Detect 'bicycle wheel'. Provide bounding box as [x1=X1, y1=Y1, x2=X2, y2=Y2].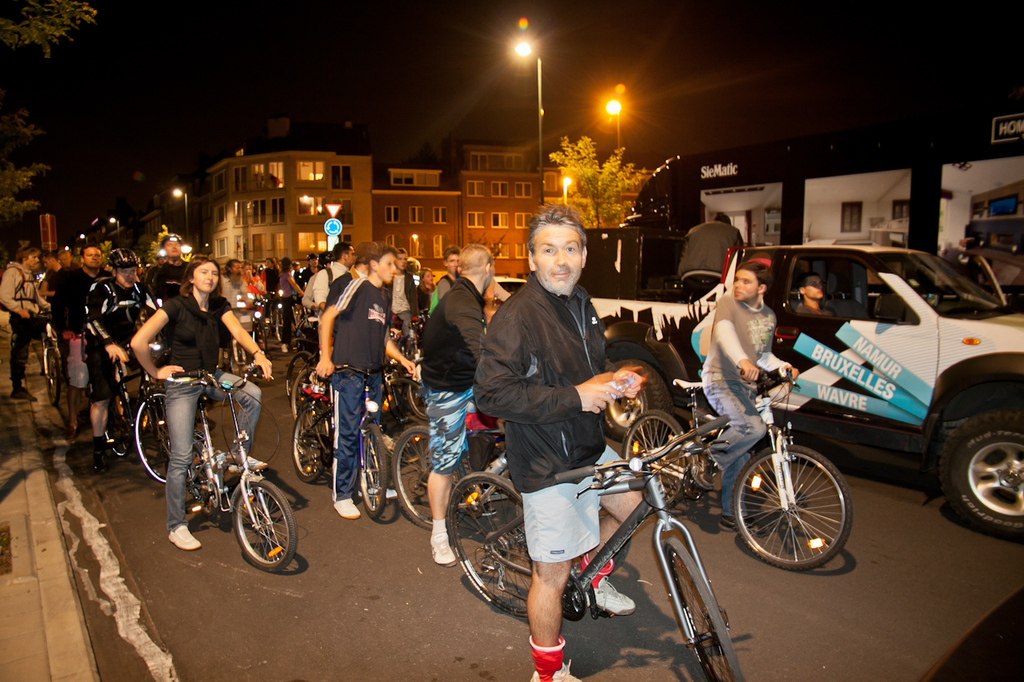
[x1=231, y1=478, x2=295, y2=567].
